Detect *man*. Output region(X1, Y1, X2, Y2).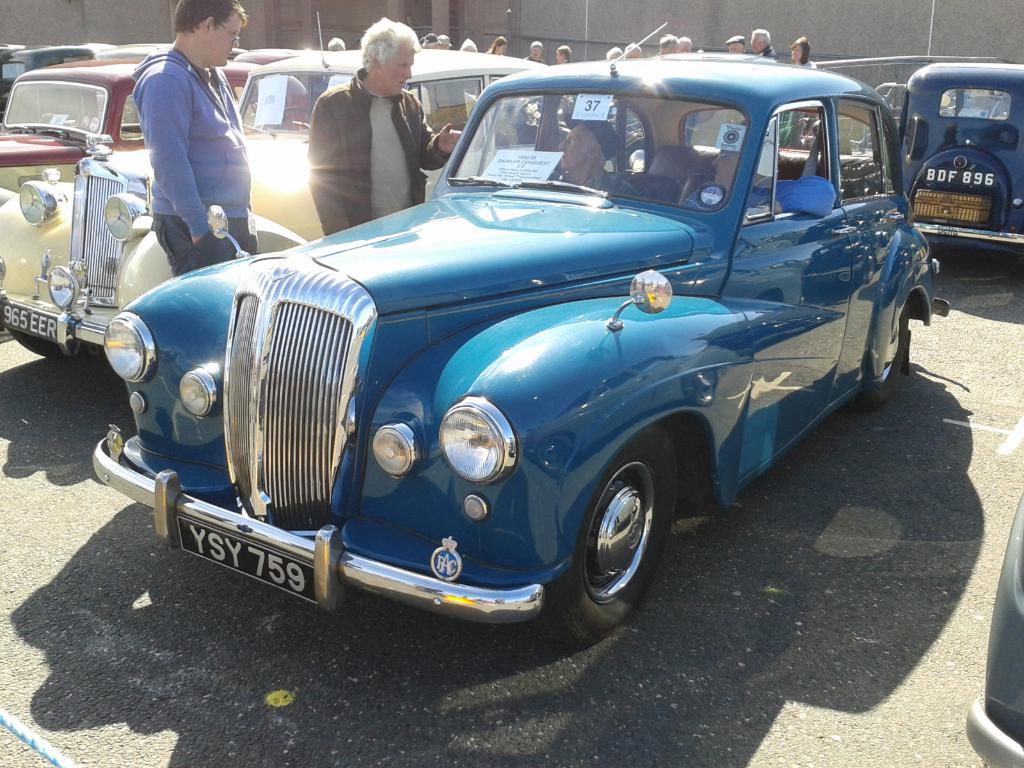
region(675, 35, 693, 54).
